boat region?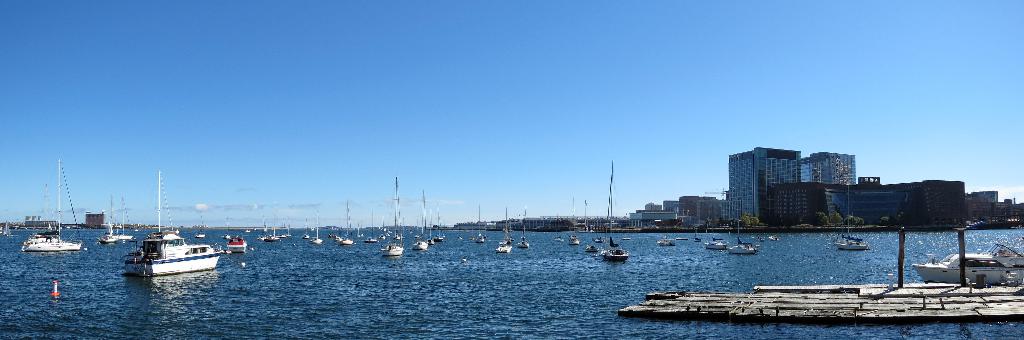
x1=552 y1=234 x2=564 y2=241
